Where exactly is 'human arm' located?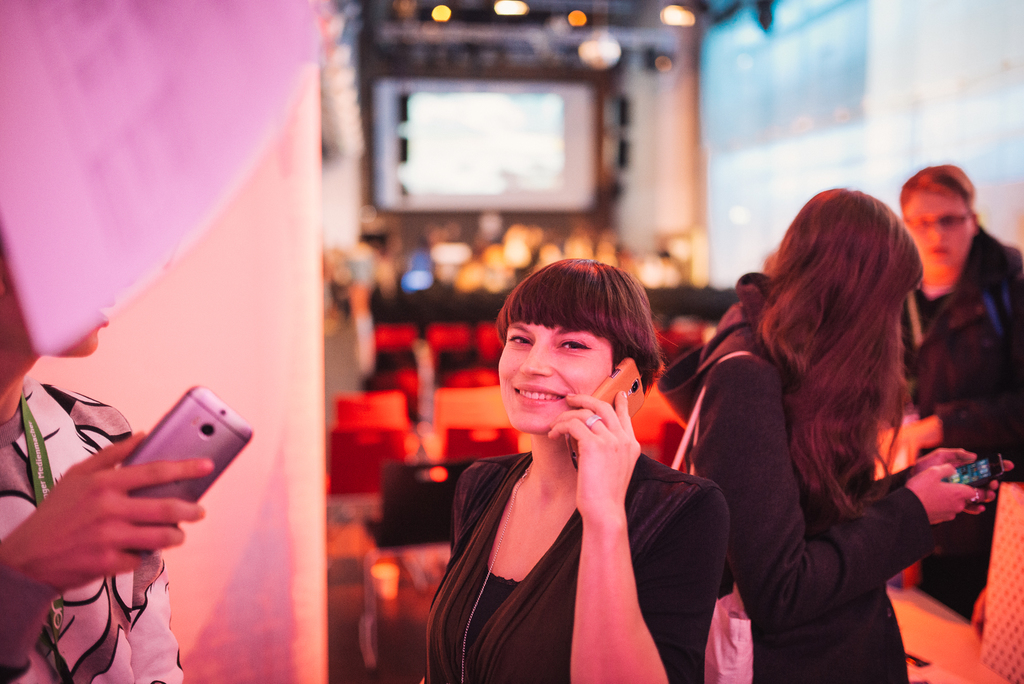
Its bounding box is [851, 401, 1023, 522].
